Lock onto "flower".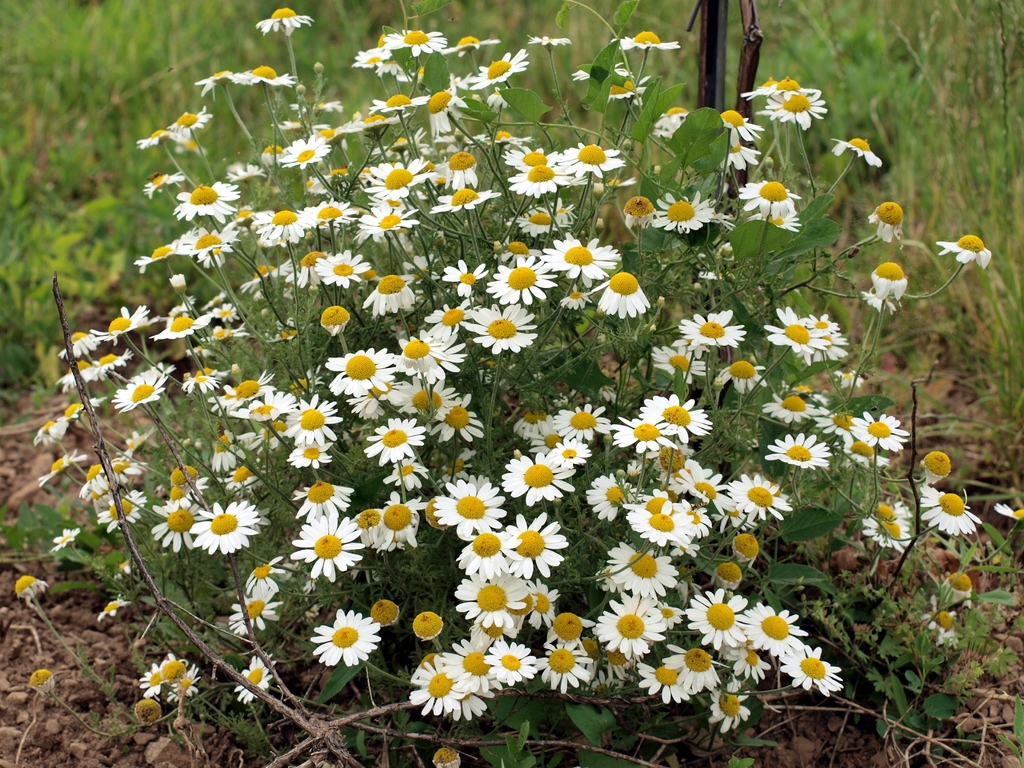
Locked: [left=525, top=31, right=572, bottom=50].
